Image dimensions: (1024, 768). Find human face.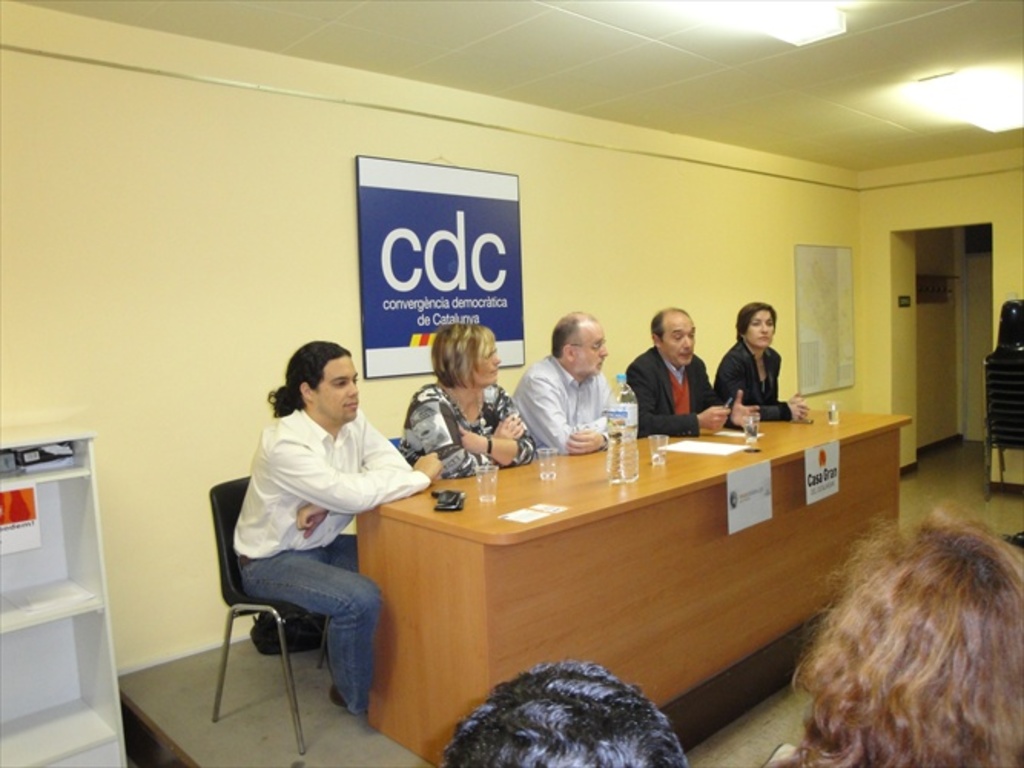
[x1=315, y1=356, x2=361, y2=424].
